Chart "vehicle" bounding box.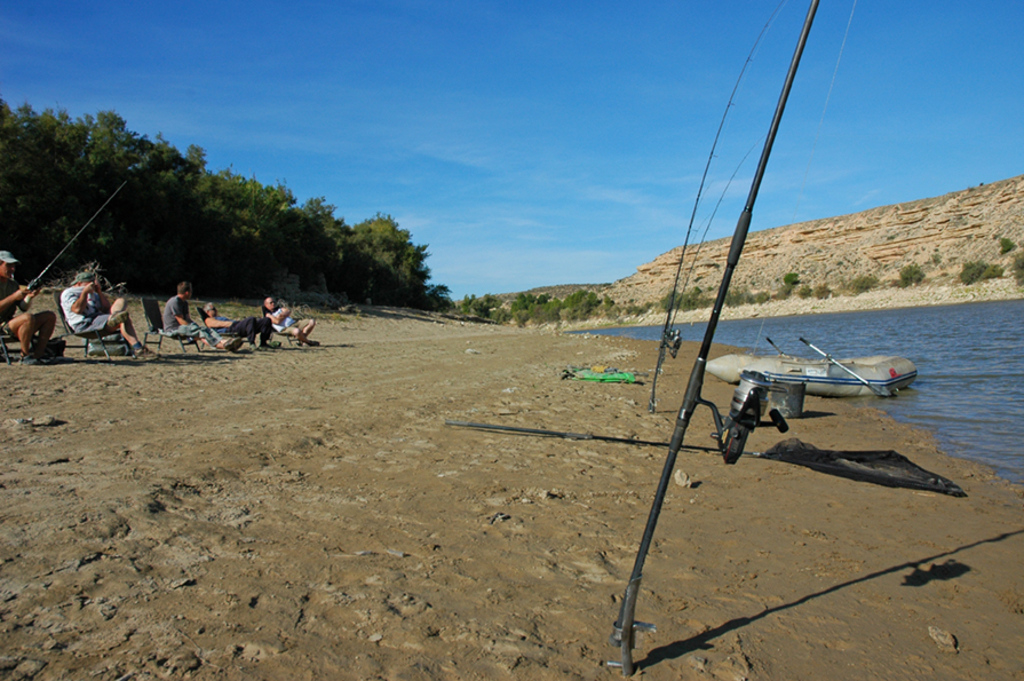
Charted: left=705, top=357, right=920, bottom=398.
